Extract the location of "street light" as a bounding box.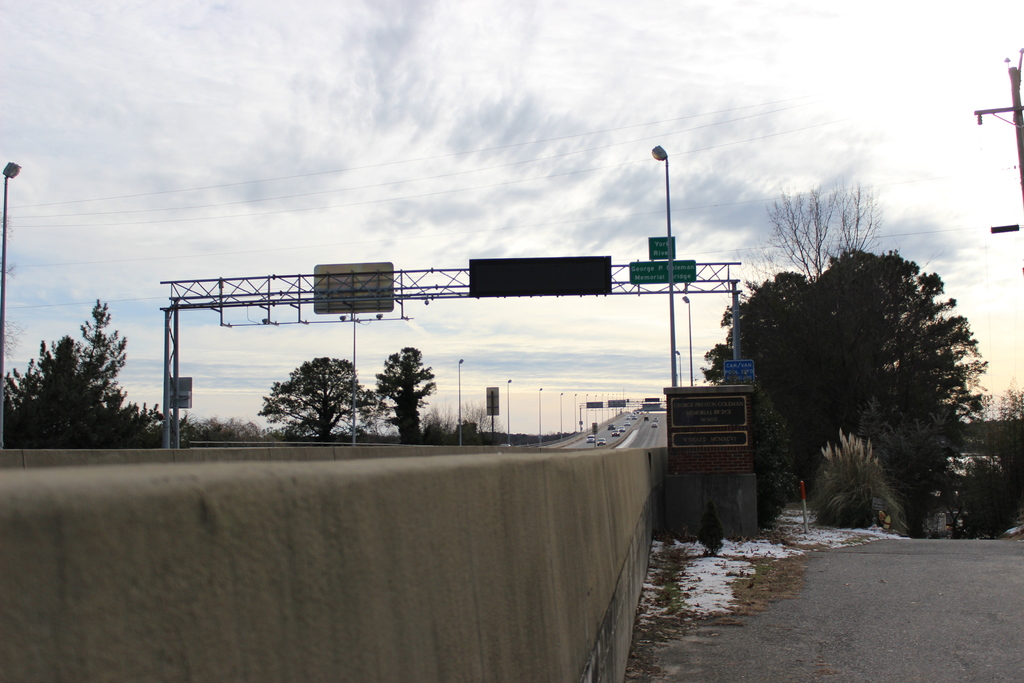
crop(623, 147, 721, 350).
